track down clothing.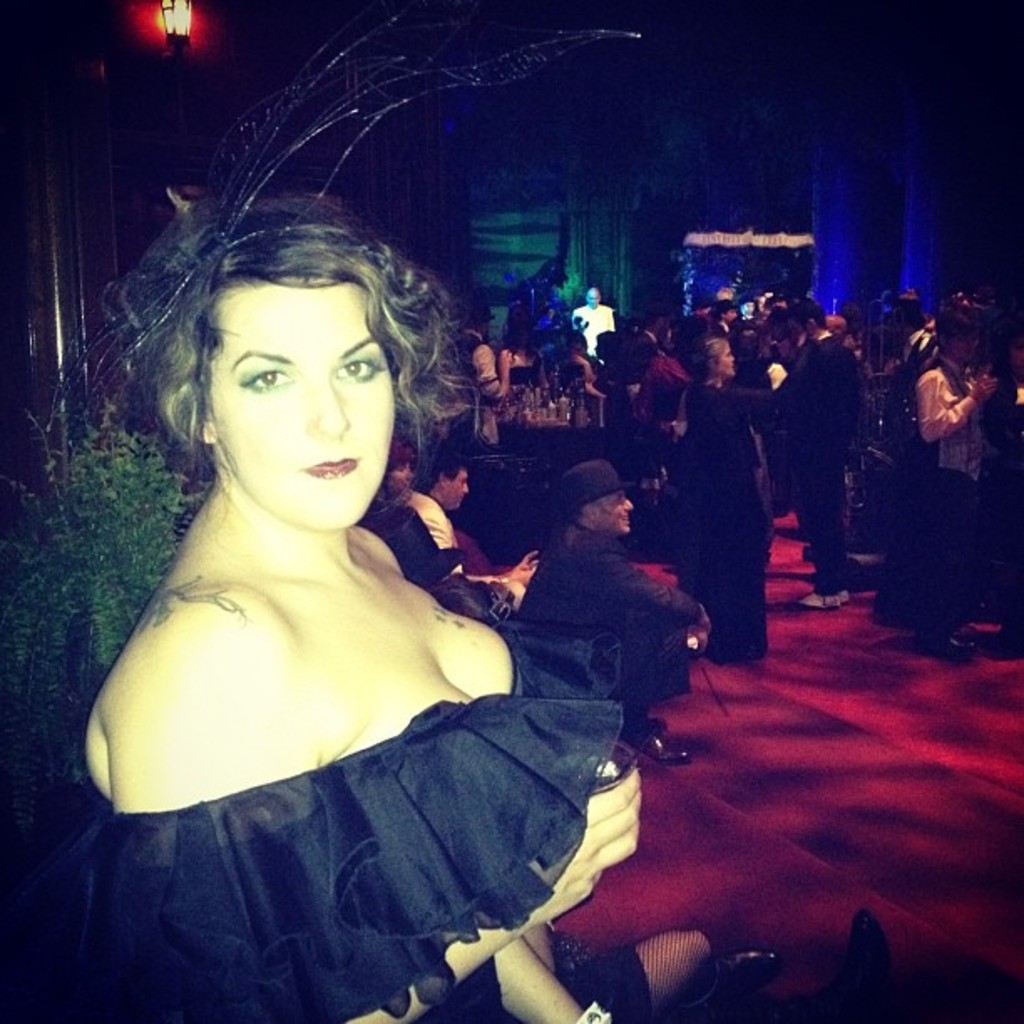
Tracked to (569,301,619,350).
